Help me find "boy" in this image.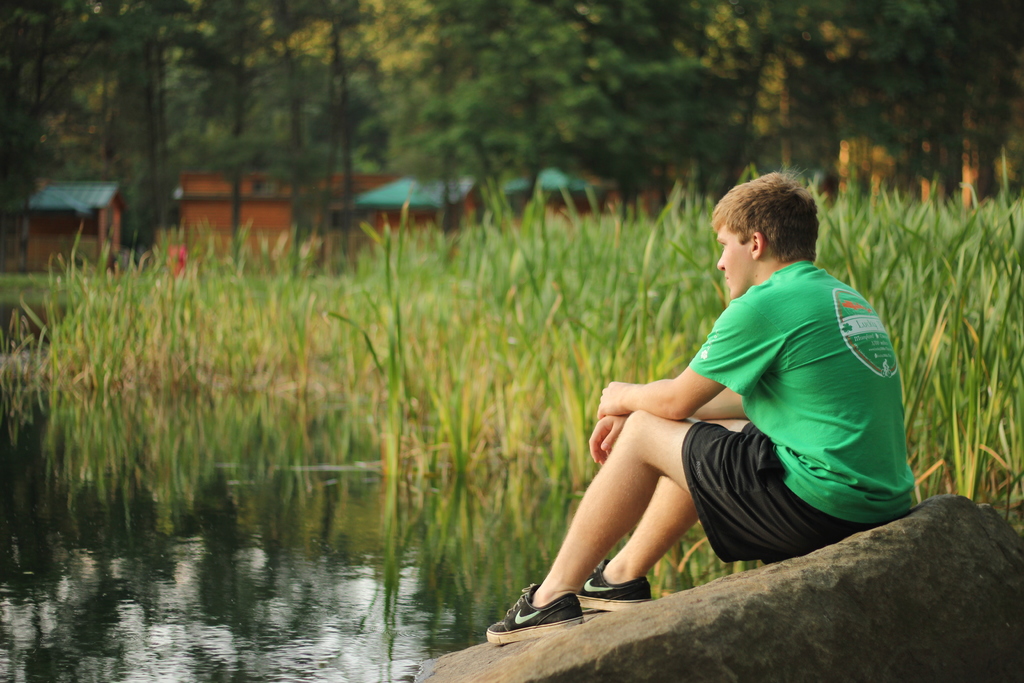
Found it: detection(462, 128, 948, 661).
